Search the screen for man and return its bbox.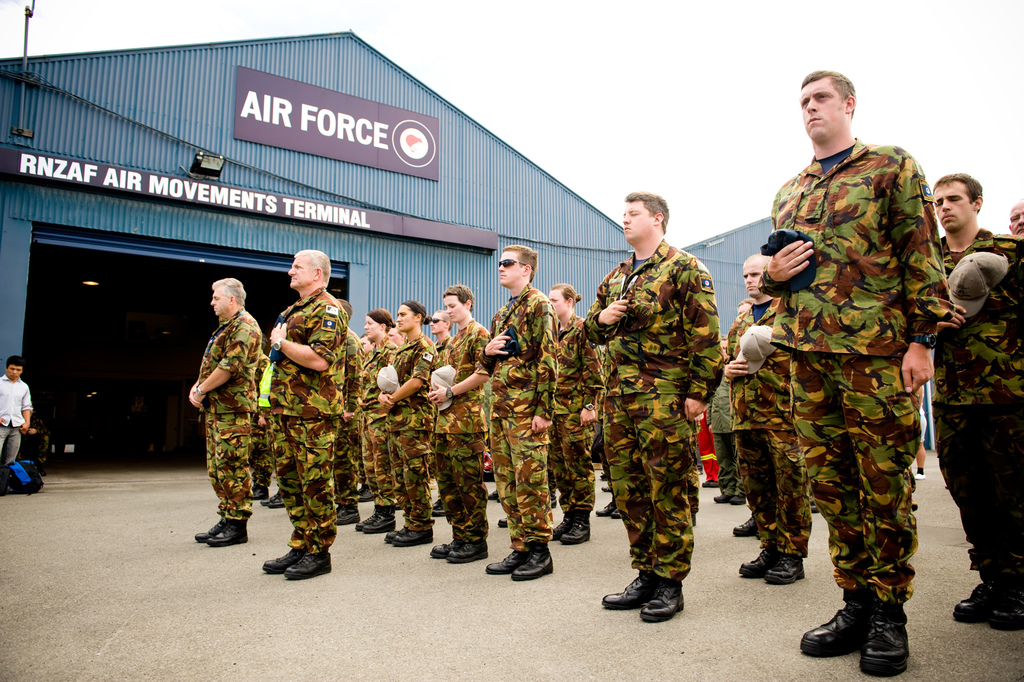
Found: [582,192,725,619].
